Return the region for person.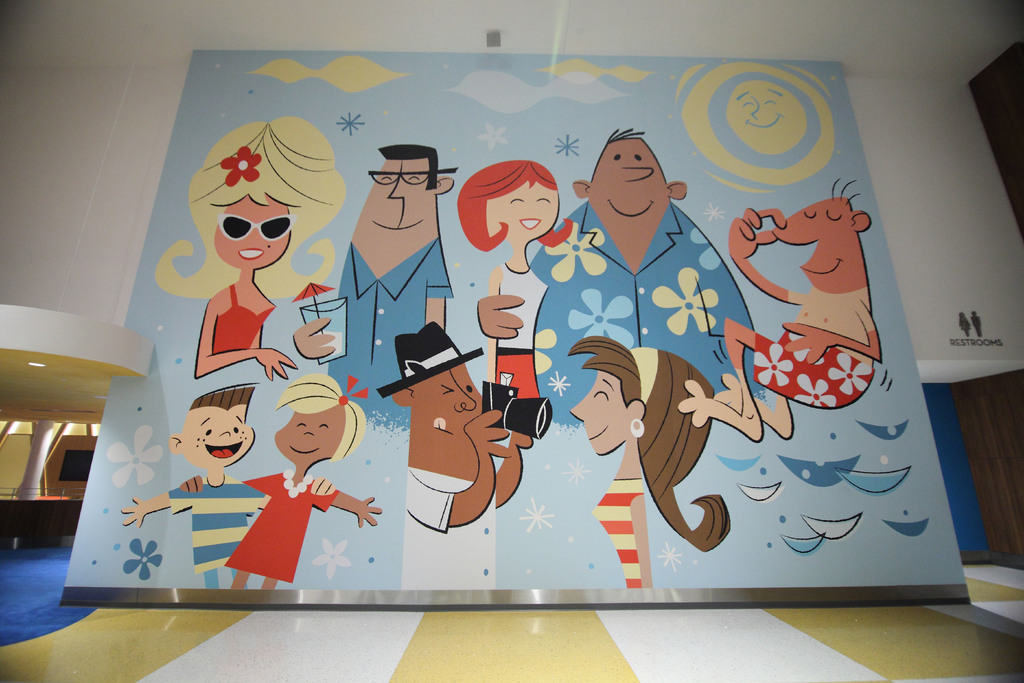
(179, 113, 340, 384).
